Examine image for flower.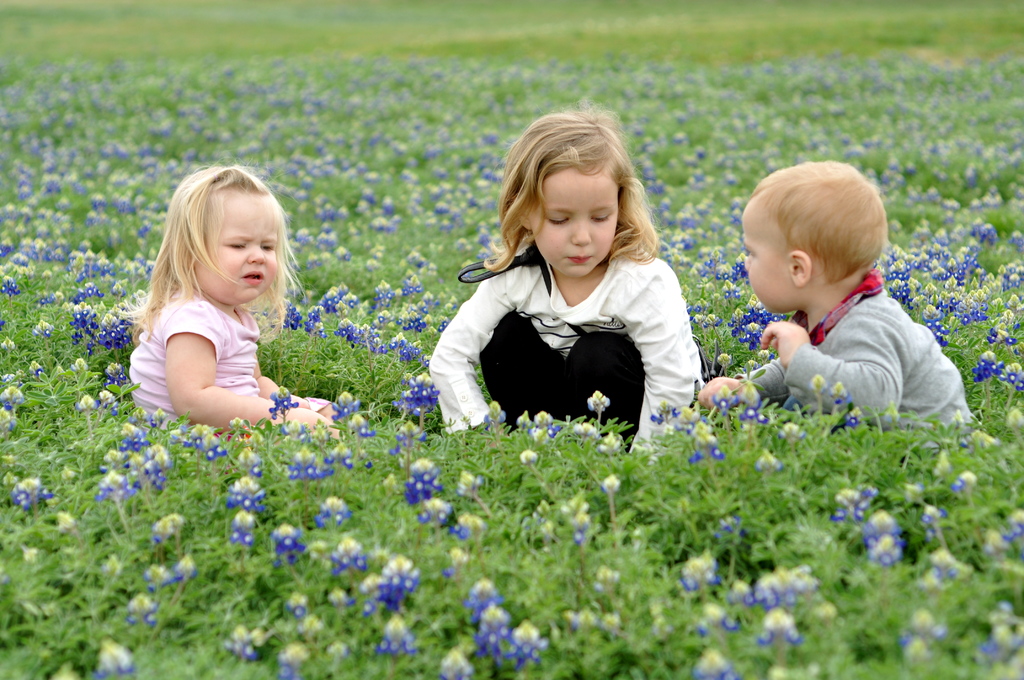
Examination result: select_region(331, 535, 367, 575).
